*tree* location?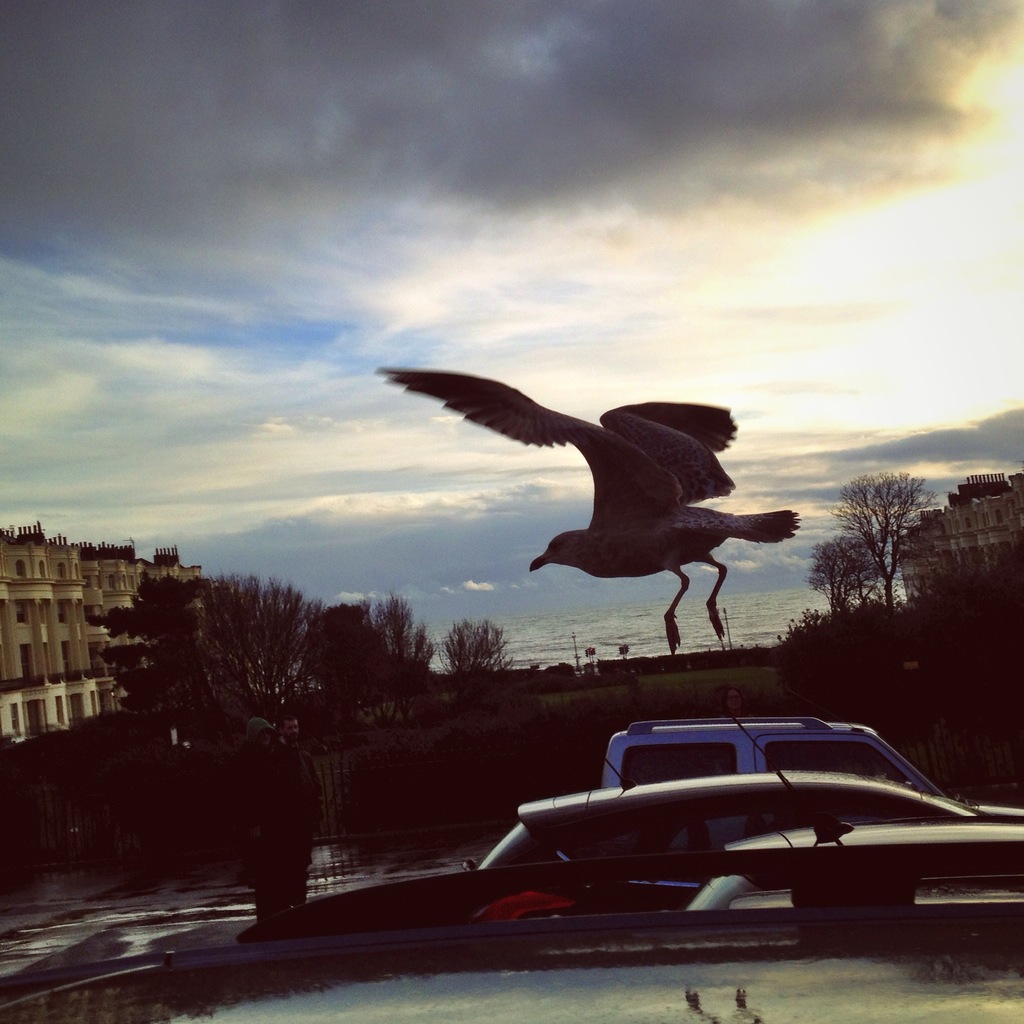
(left=193, top=569, right=326, bottom=723)
